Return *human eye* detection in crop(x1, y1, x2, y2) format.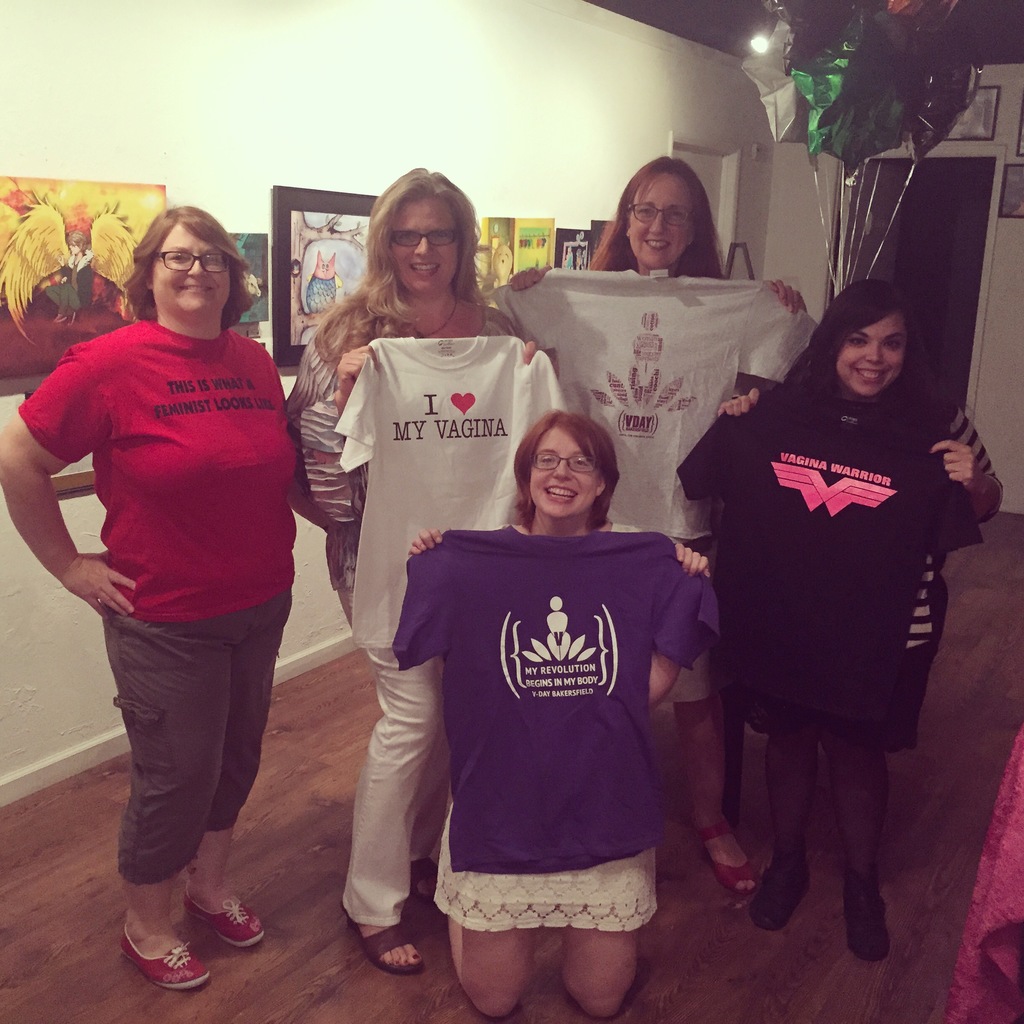
crop(394, 231, 419, 245).
